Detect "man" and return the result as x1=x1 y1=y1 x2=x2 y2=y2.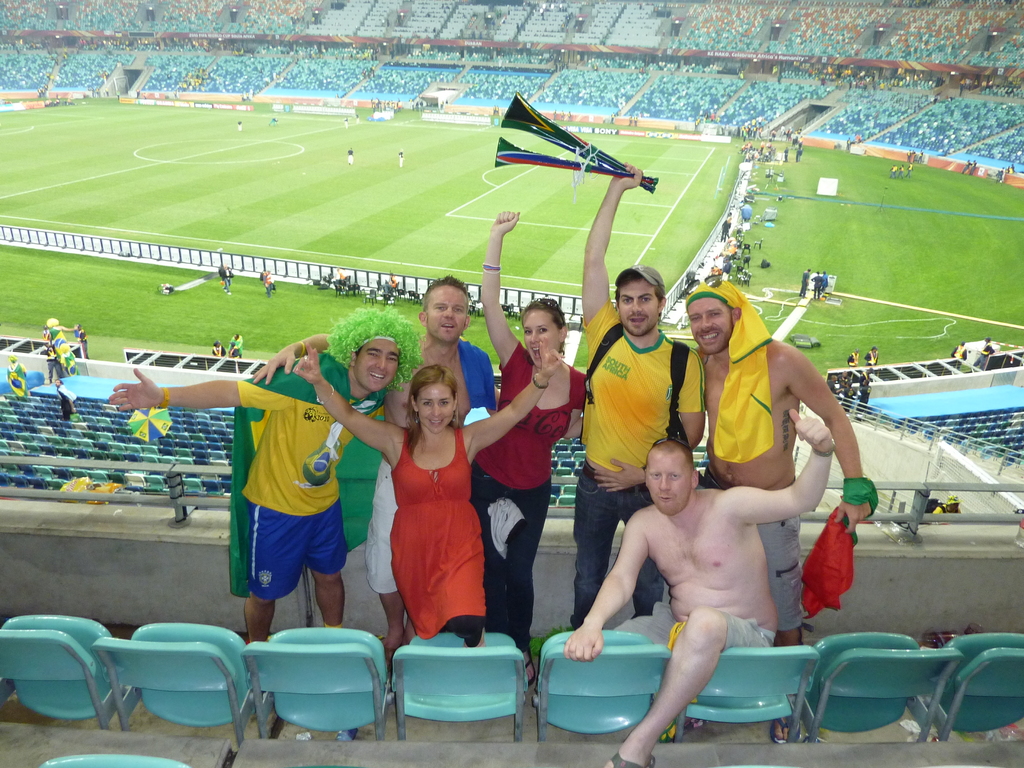
x1=811 y1=271 x2=817 y2=301.
